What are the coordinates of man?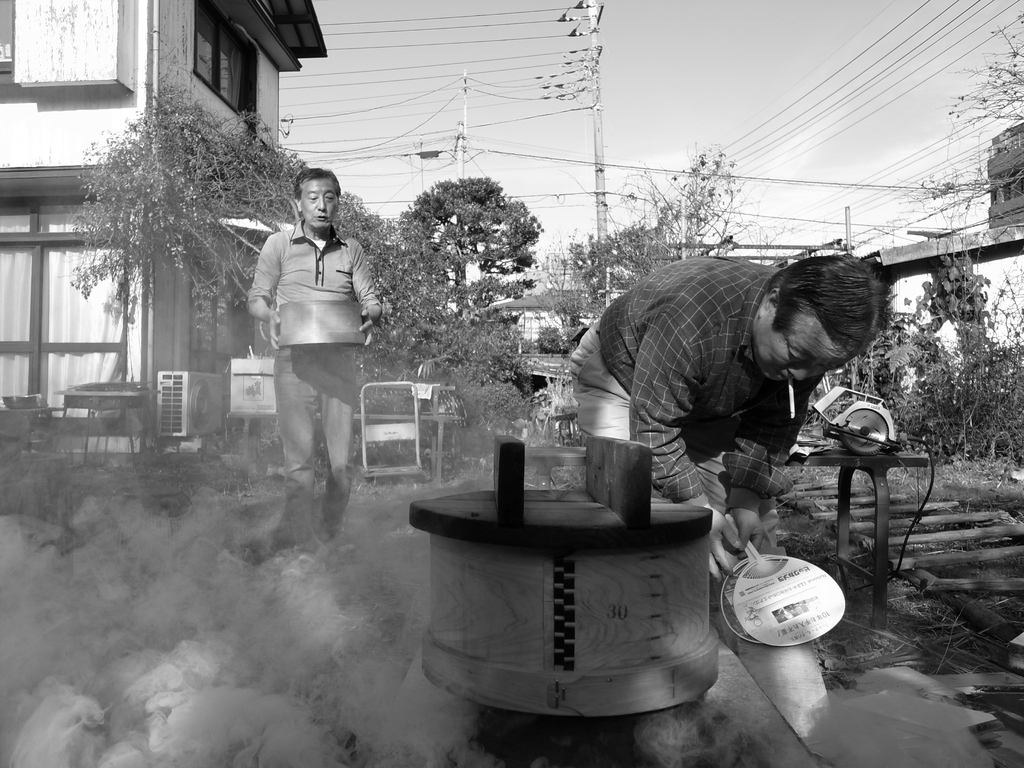
561/236/904/546.
